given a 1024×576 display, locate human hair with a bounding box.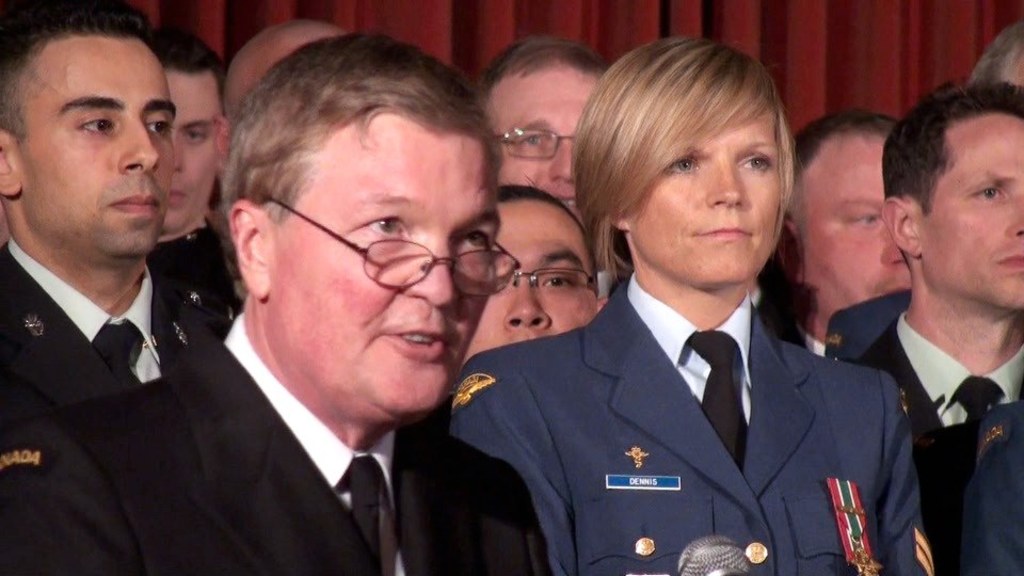
Located: region(493, 182, 599, 293).
